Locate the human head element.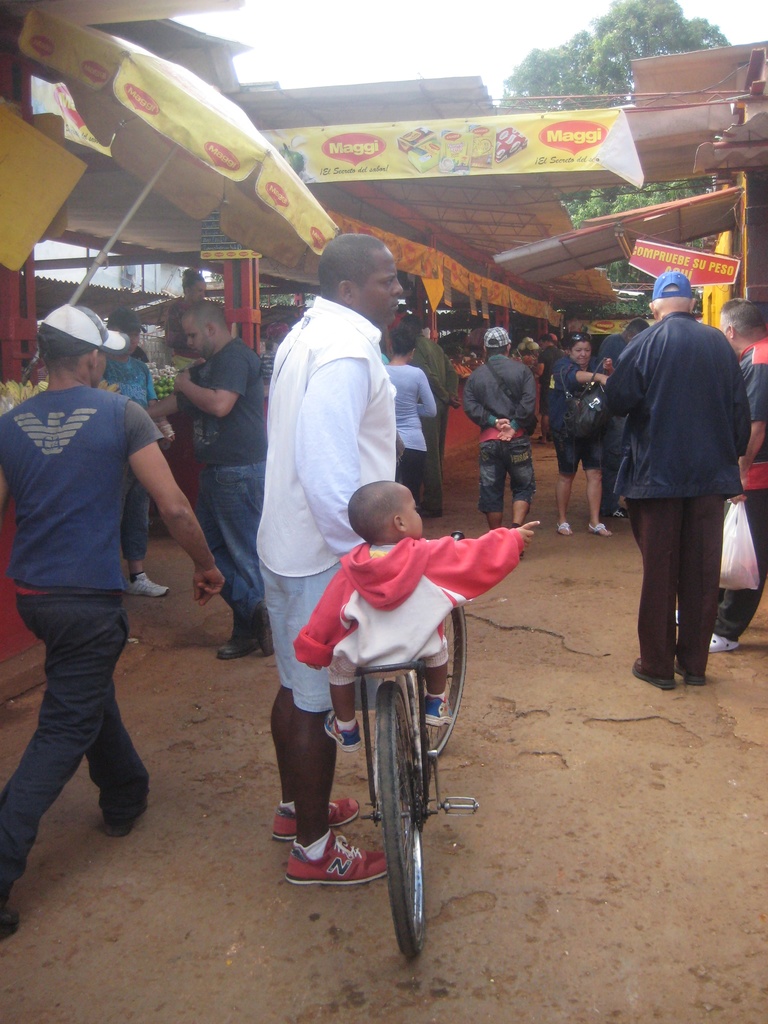
Element bbox: [305, 225, 399, 305].
